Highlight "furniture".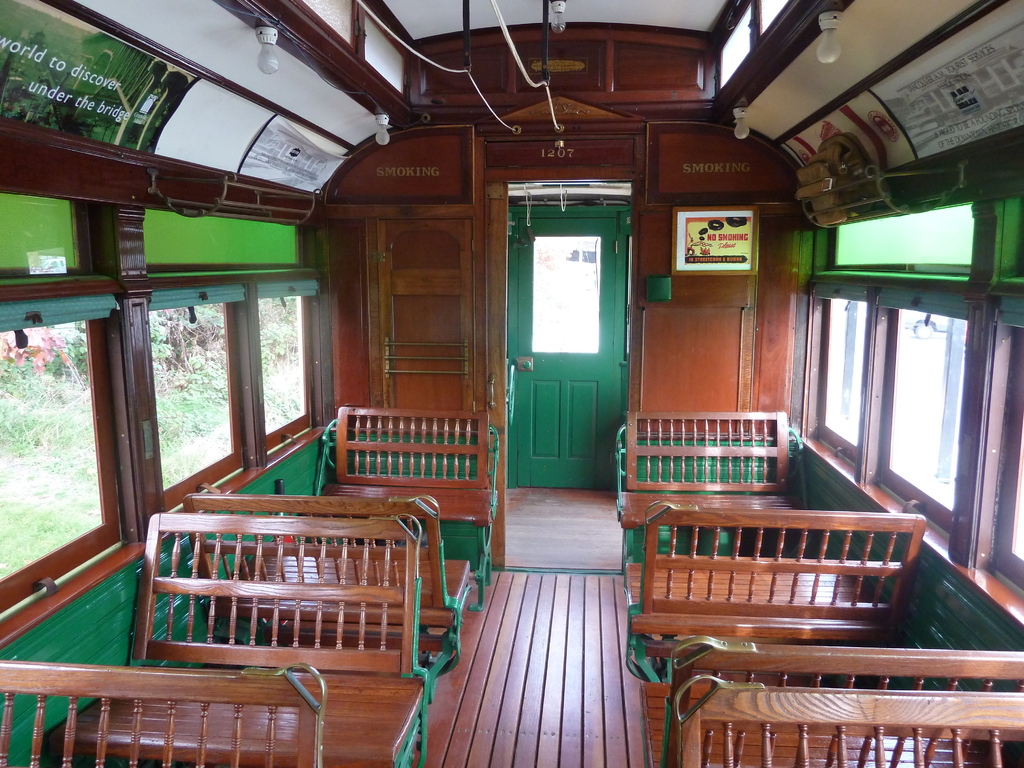
Highlighted region: select_region(676, 679, 1023, 767).
